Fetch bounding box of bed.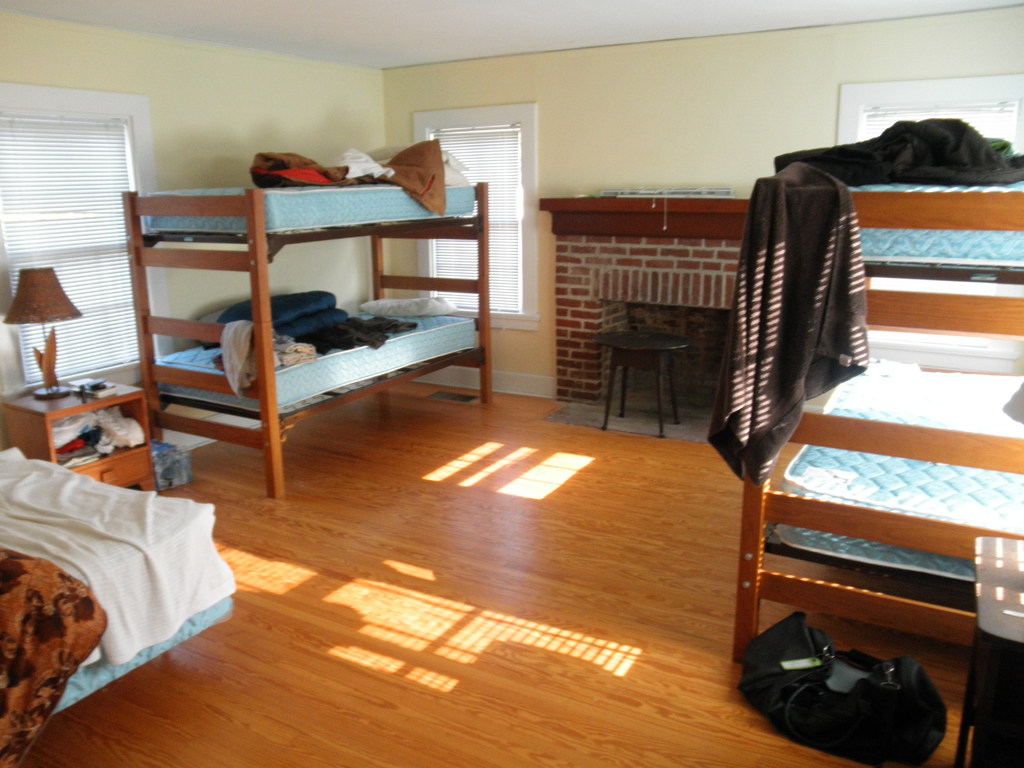
Bbox: x1=0 y1=442 x2=234 y2=767.
